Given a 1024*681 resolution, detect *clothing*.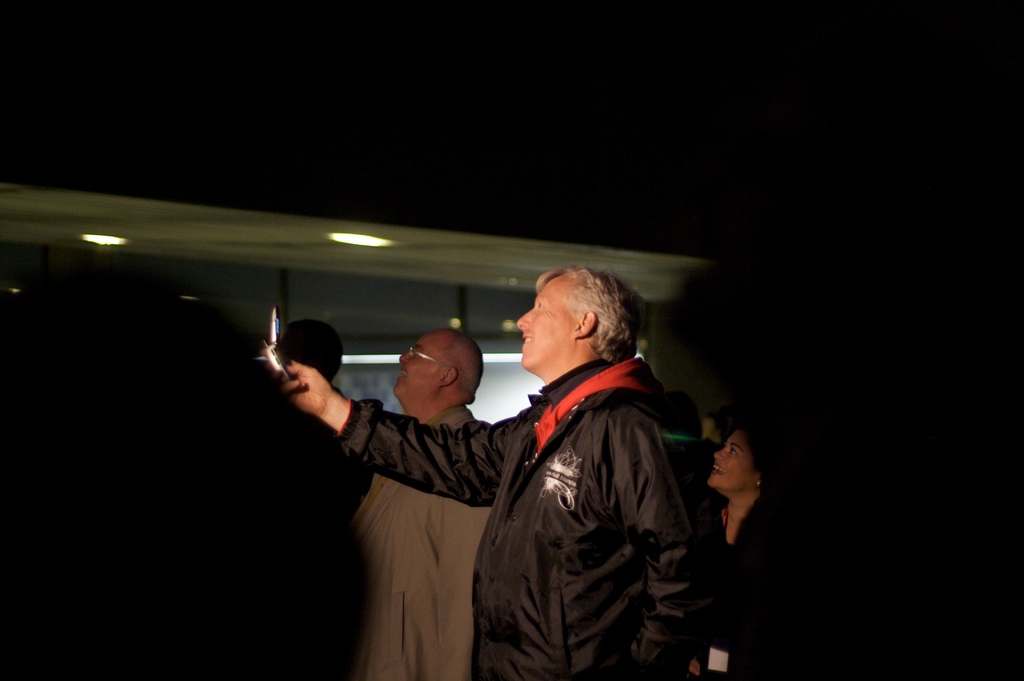
select_region(681, 507, 831, 680).
